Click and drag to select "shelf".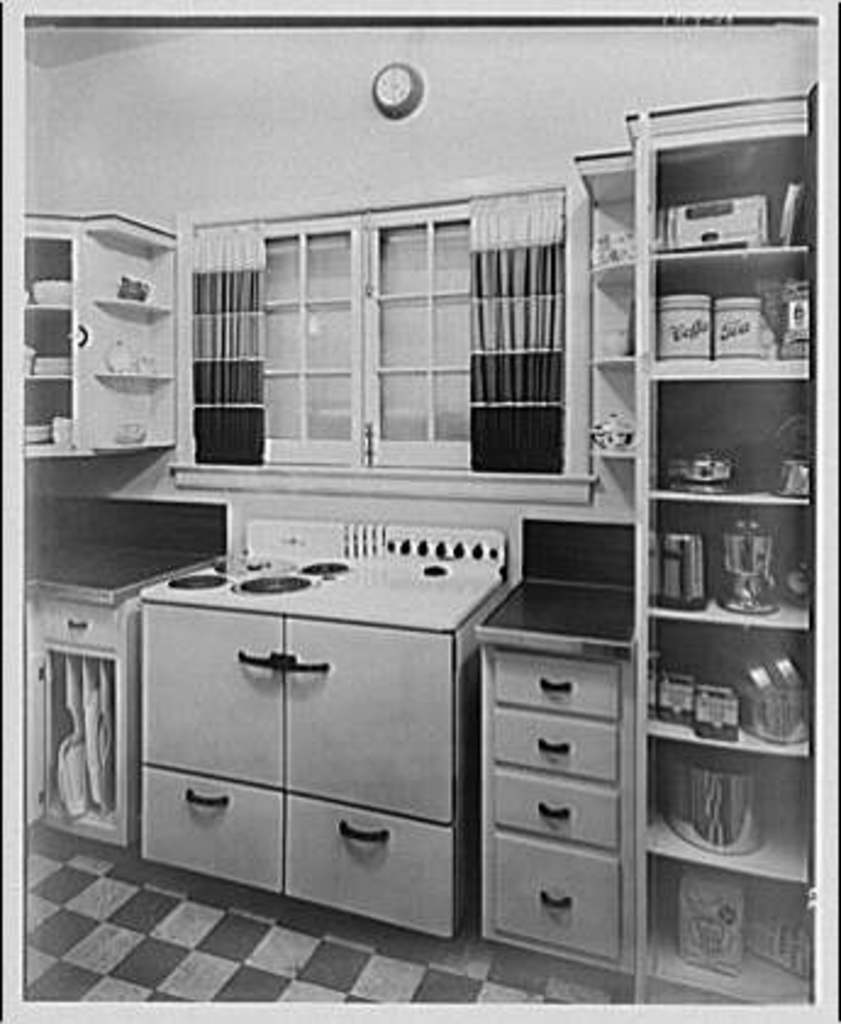
Selection: box(20, 215, 171, 453).
